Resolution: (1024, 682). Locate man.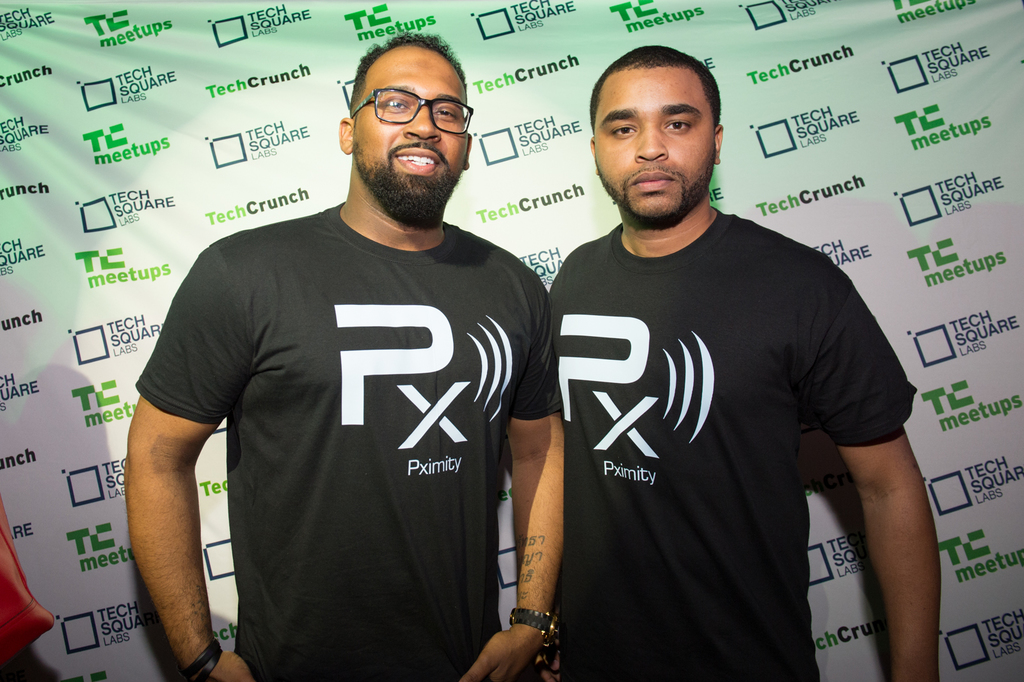
bbox=(134, 36, 585, 674).
